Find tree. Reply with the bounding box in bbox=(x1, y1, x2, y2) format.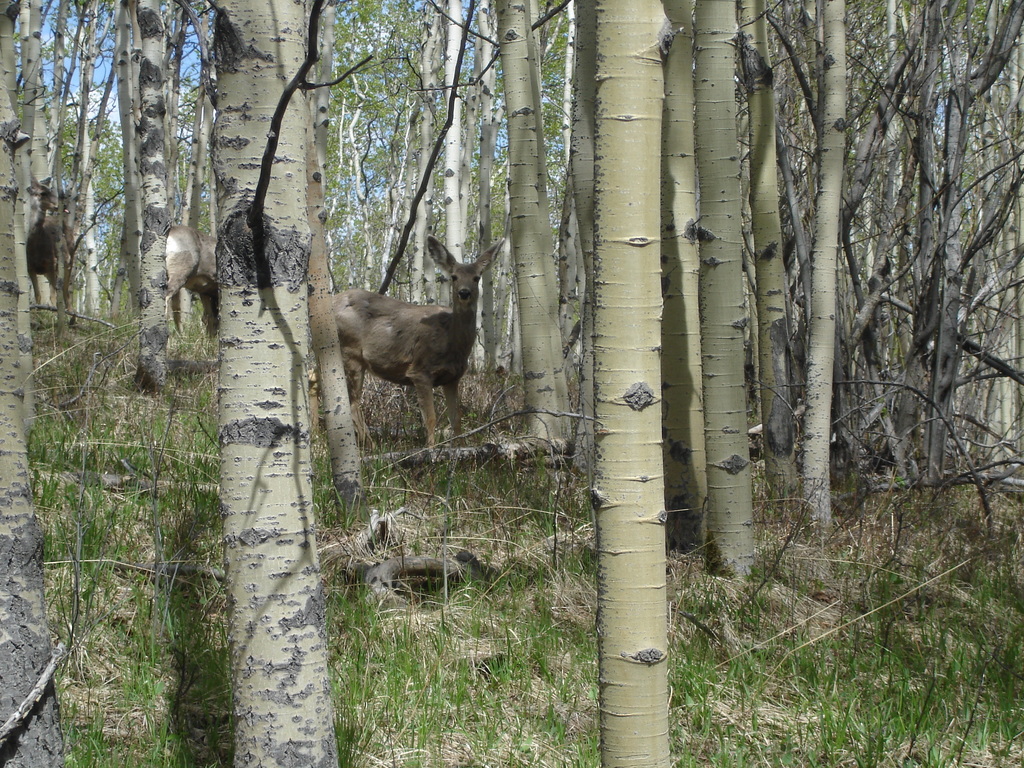
bbox=(573, 0, 672, 767).
